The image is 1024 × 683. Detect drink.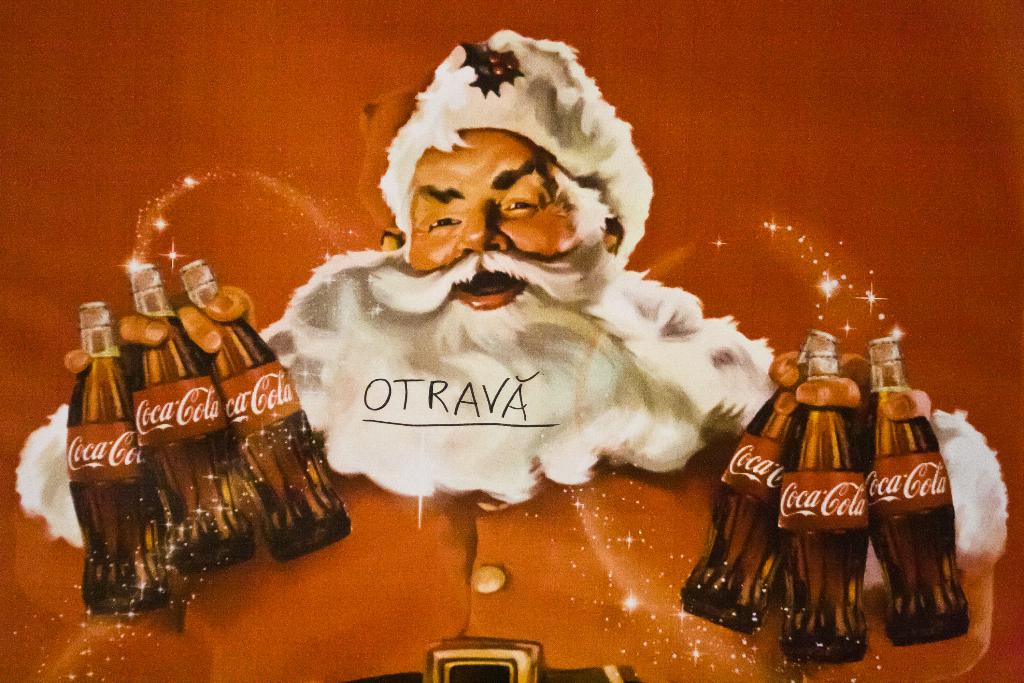
Detection: x1=72 y1=302 x2=175 y2=603.
